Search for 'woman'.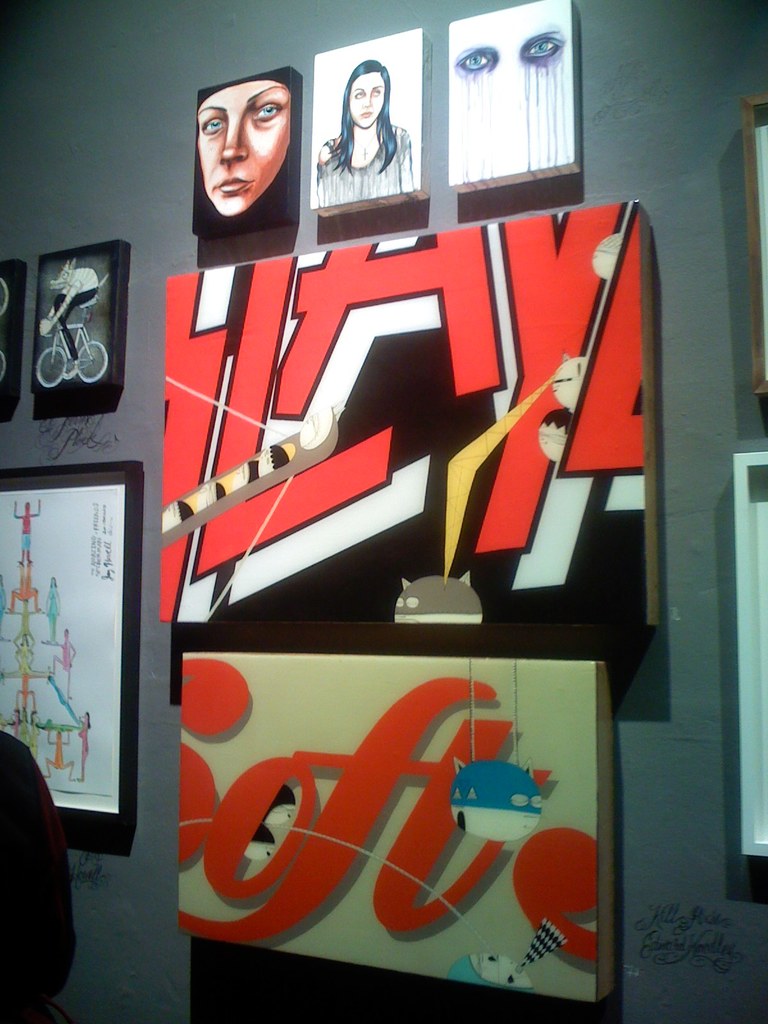
Found at BBox(42, 729, 79, 781).
